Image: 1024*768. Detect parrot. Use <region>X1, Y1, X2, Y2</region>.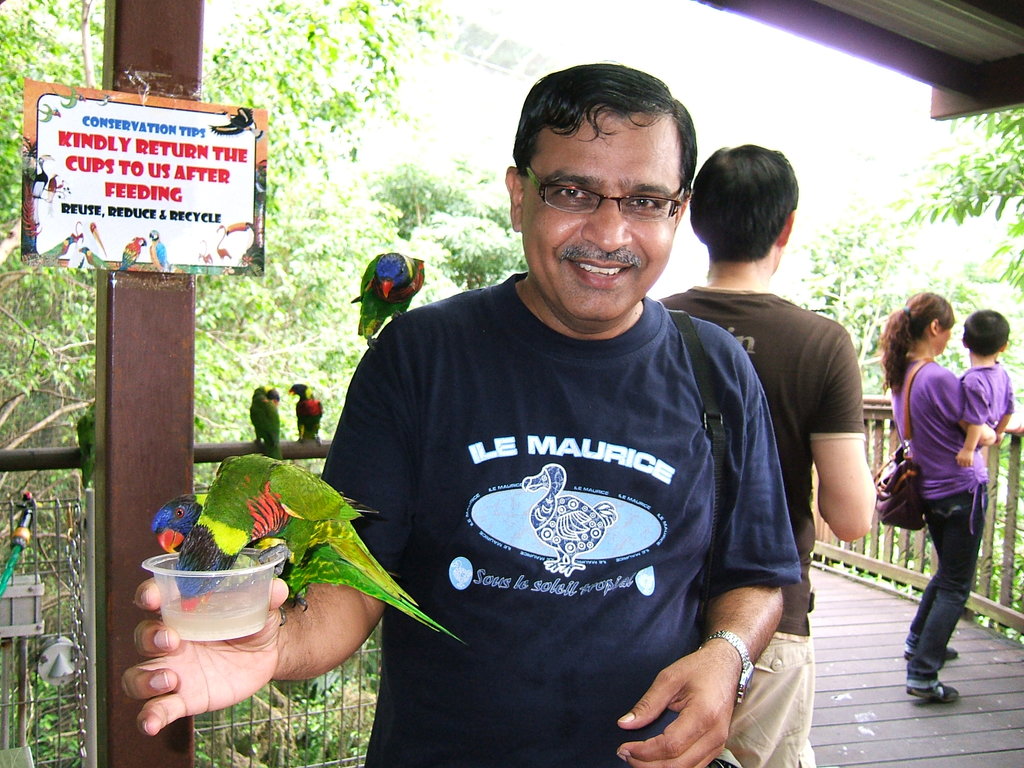
<region>147, 495, 460, 643</region>.
